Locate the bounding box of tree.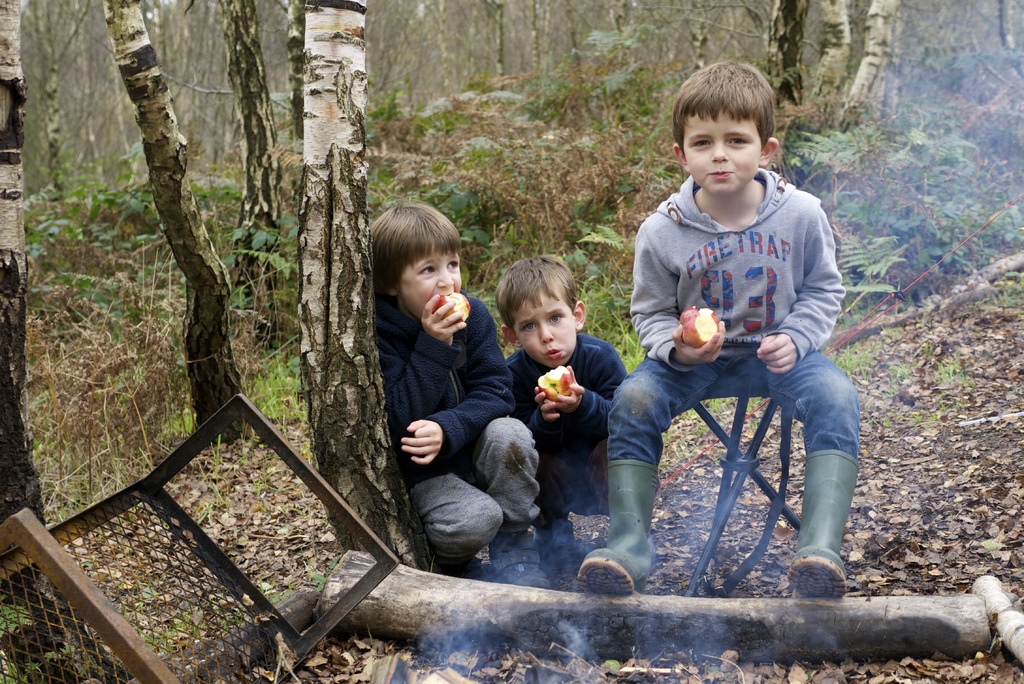
Bounding box: box(0, 0, 45, 597).
